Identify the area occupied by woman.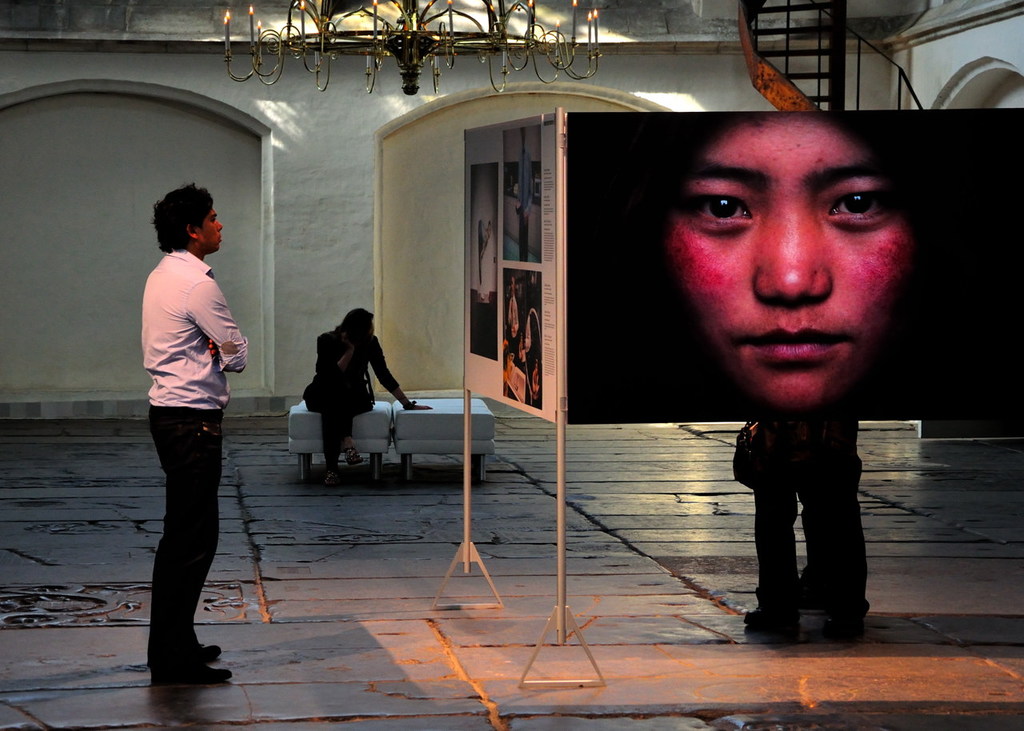
Area: <bbox>607, 115, 976, 405</bbox>.
